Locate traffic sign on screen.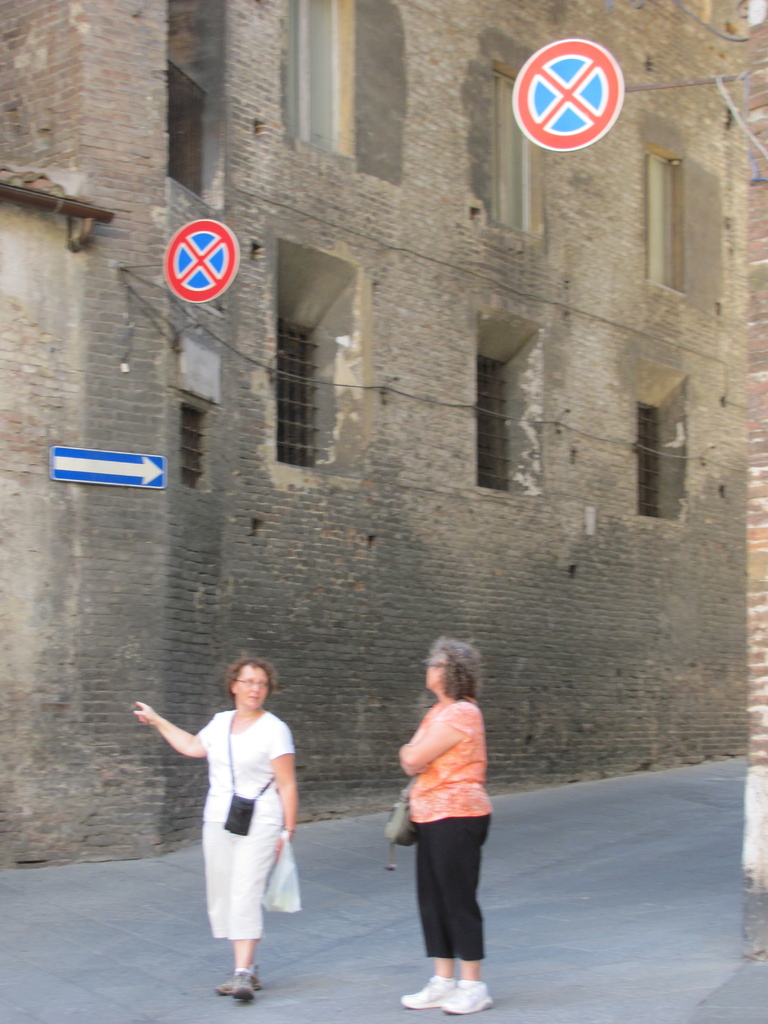
On screen at rect(508, 40, 623, 150).
